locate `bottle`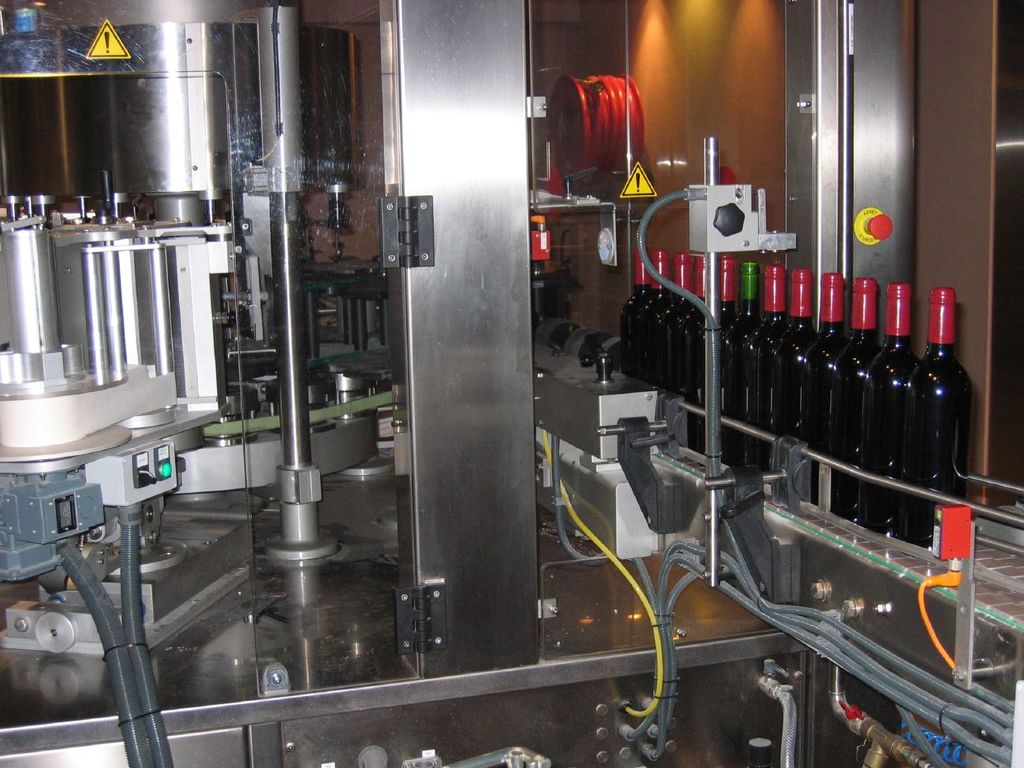
892/287/971/559
